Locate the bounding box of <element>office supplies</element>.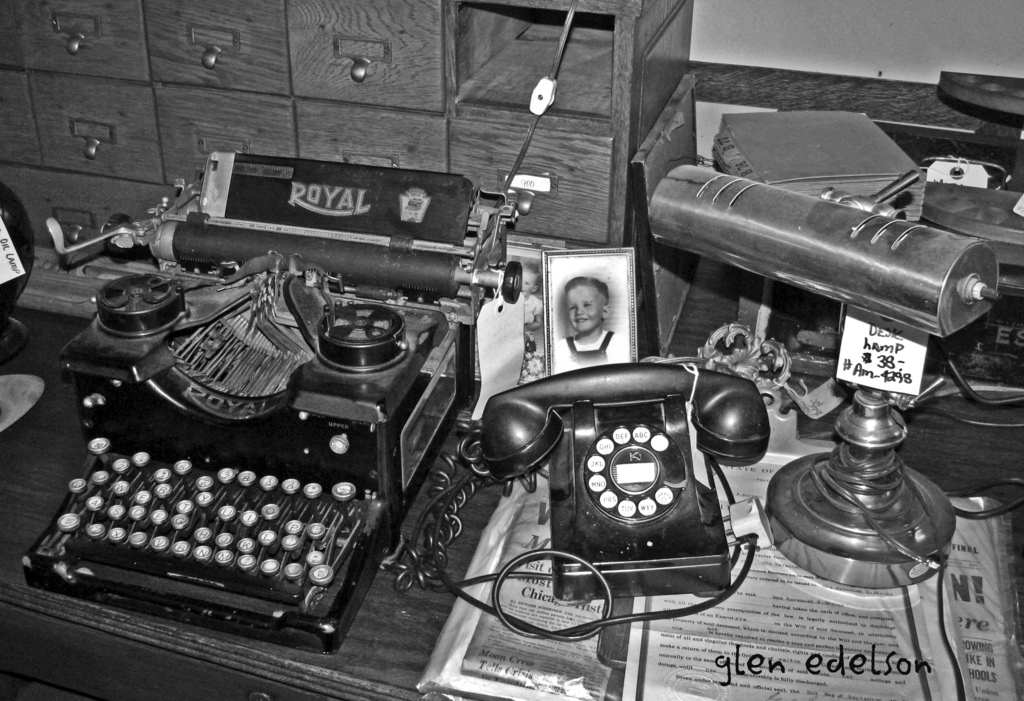
Bounding box: select_region(763, 392, 792, 452).
